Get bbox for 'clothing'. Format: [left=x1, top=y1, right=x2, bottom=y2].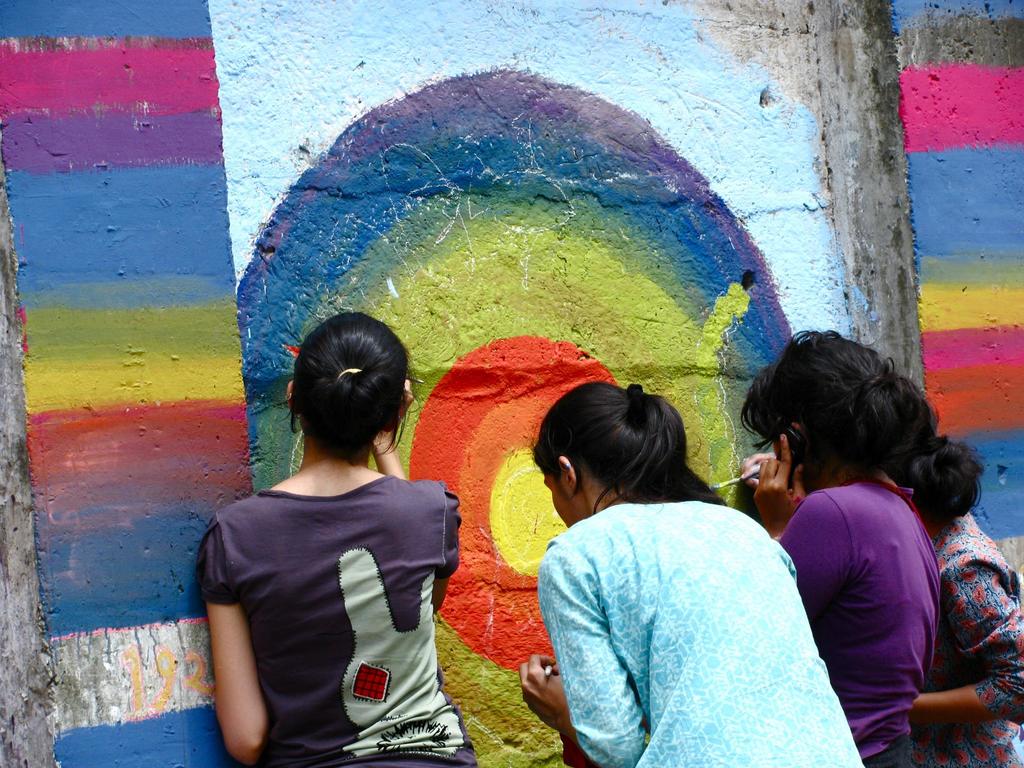
[left=921, top=511, right=1023, bottom=767].
